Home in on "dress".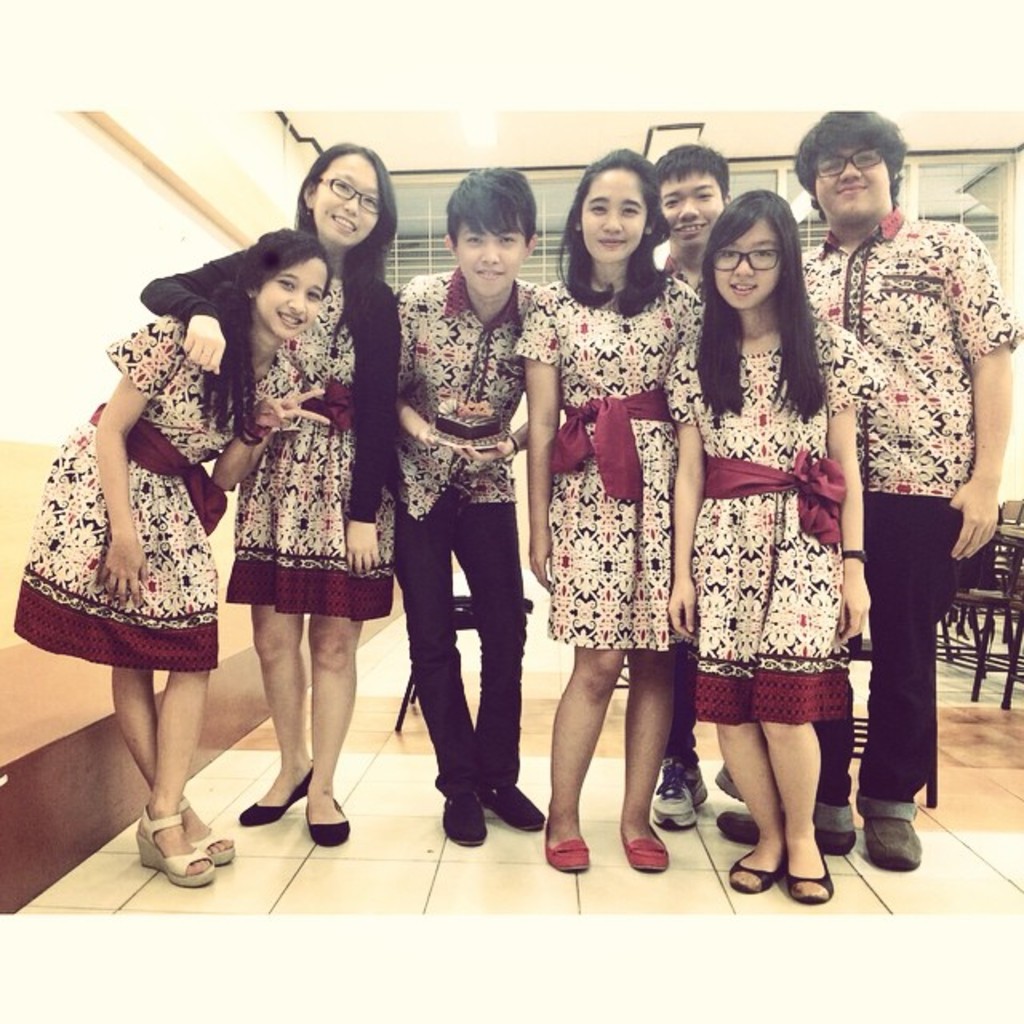
Homed in at <bbox>520, 272, 712, 654</bbox>.
